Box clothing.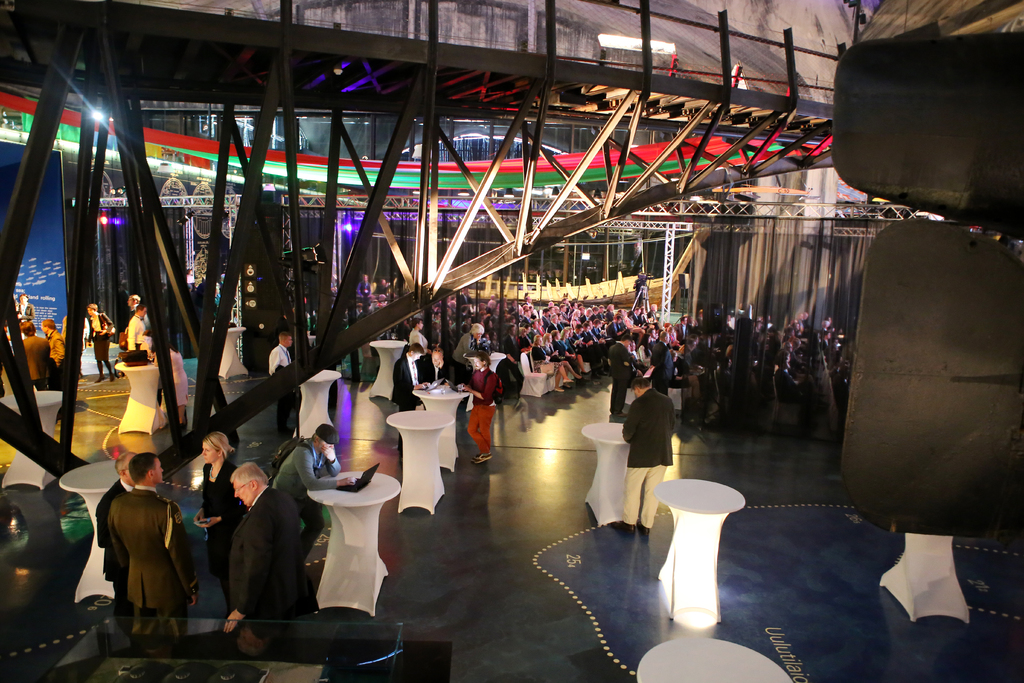
Rect(46, 330, 65, 366).
